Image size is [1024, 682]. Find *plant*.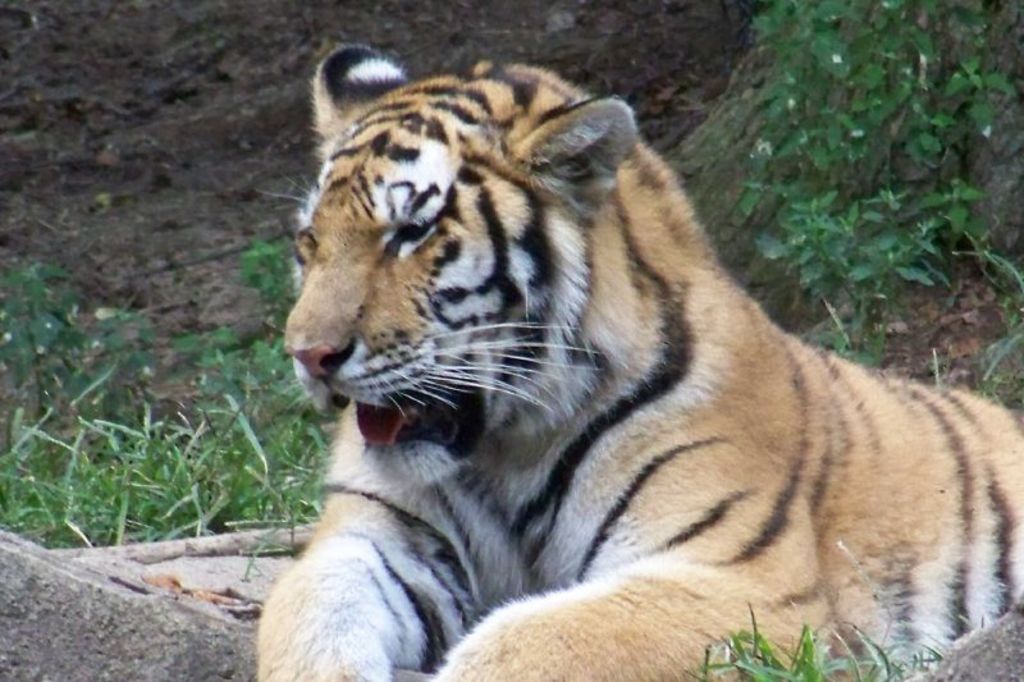
bbox(0, 398, 319, 554).
